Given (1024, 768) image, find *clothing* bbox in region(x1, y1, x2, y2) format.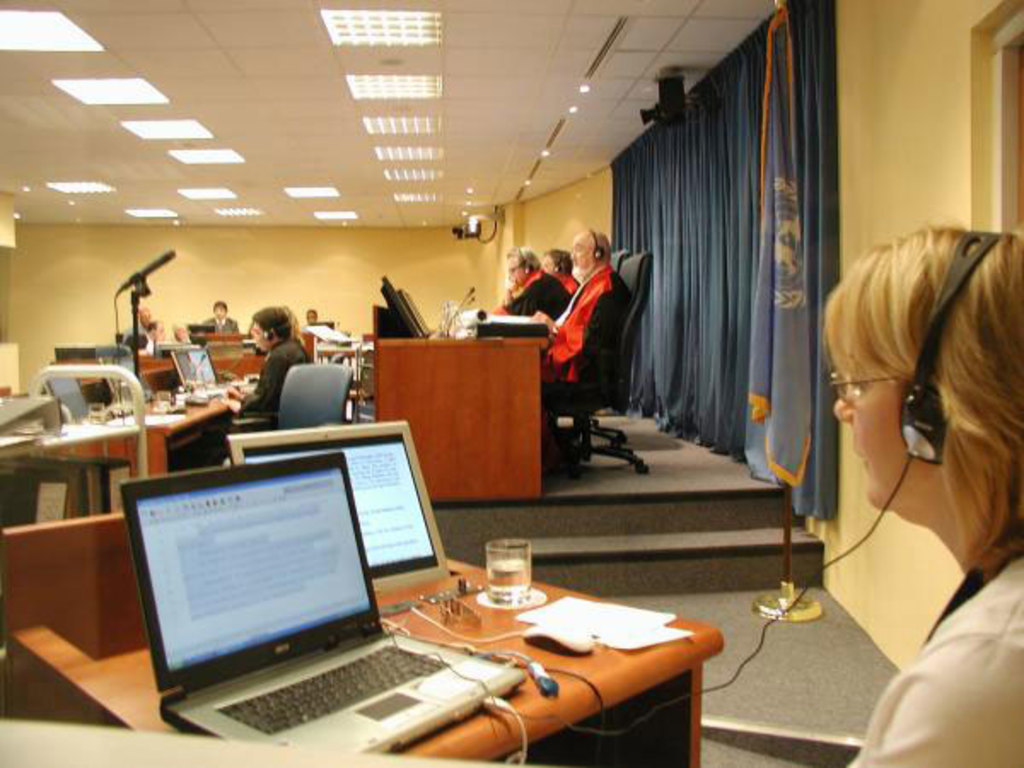
region(519, 268, 642, 464).
